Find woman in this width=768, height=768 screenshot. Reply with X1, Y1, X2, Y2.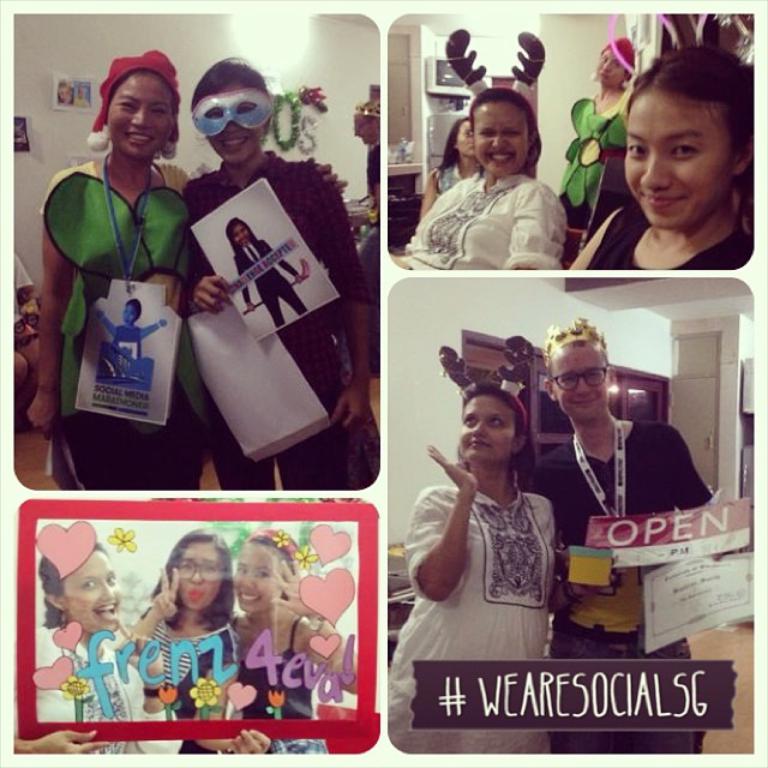
29, 538, 192, 761.
